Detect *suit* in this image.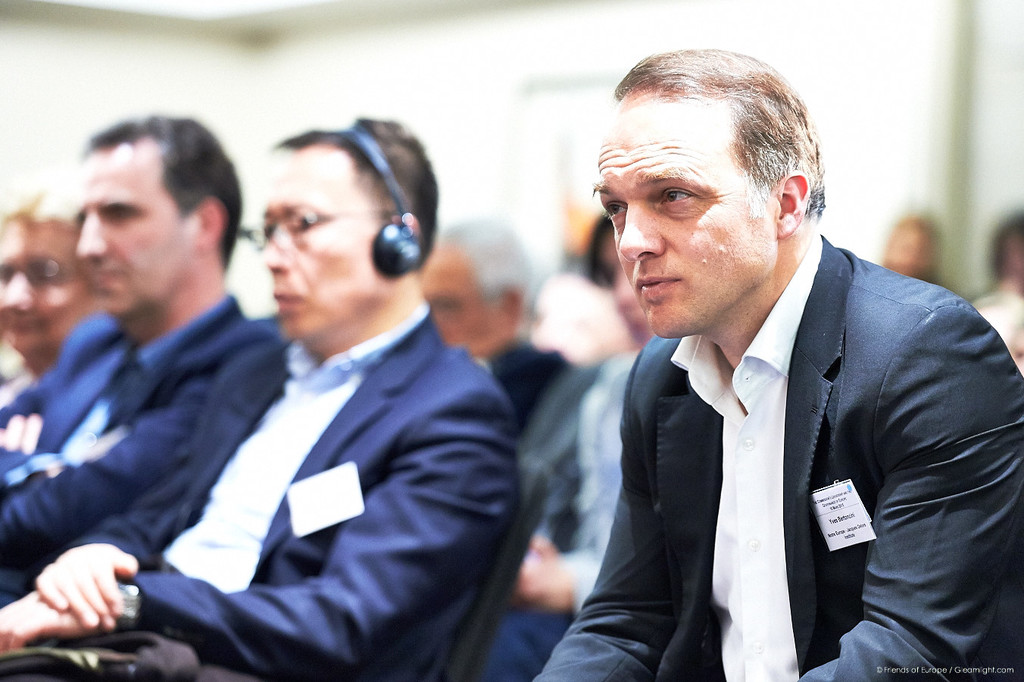
Detection: bbox=[0, 299, 520, 681].
